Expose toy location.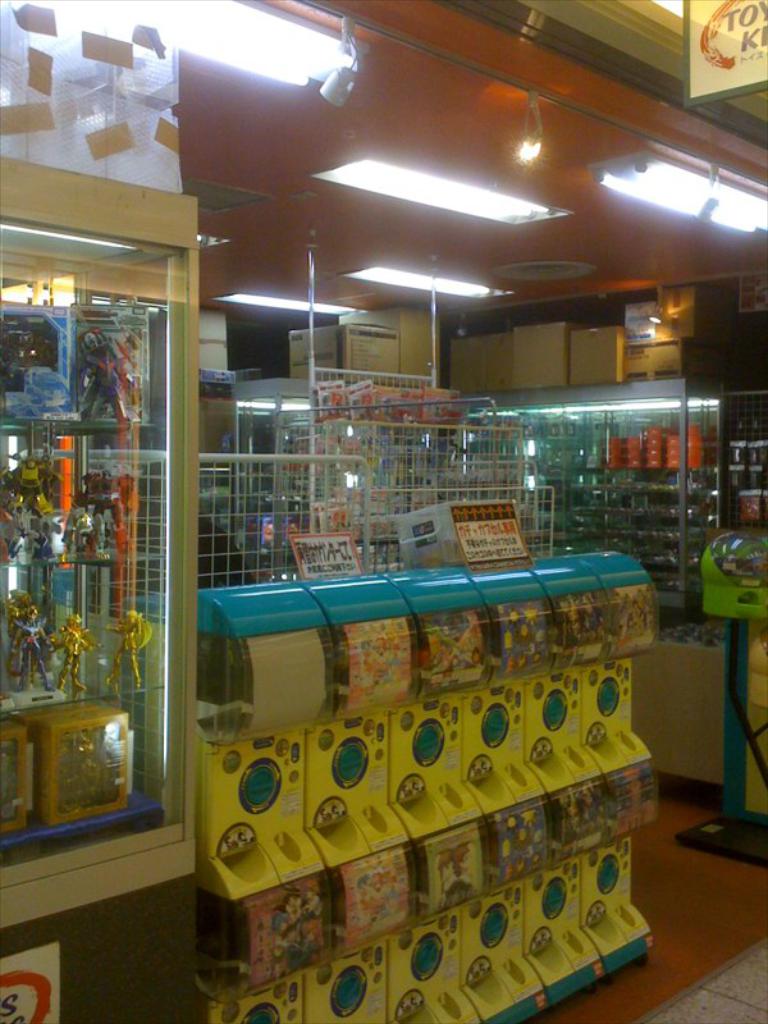
Exposed at x1=104, y1=607, x2=152, y2=689.
